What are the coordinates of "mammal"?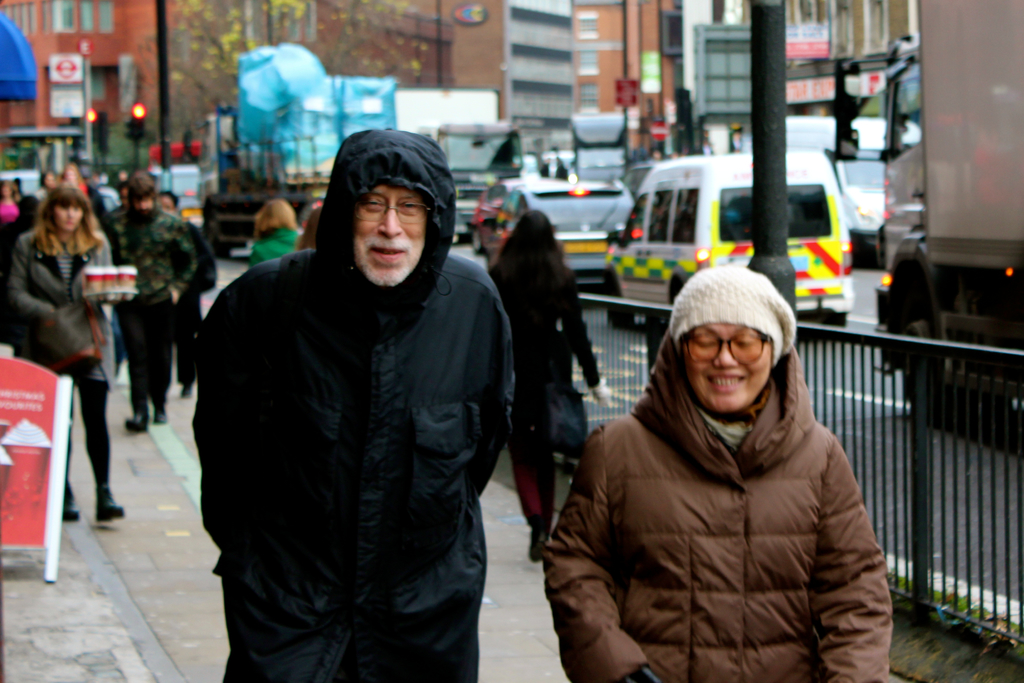
541,254,892,682.
